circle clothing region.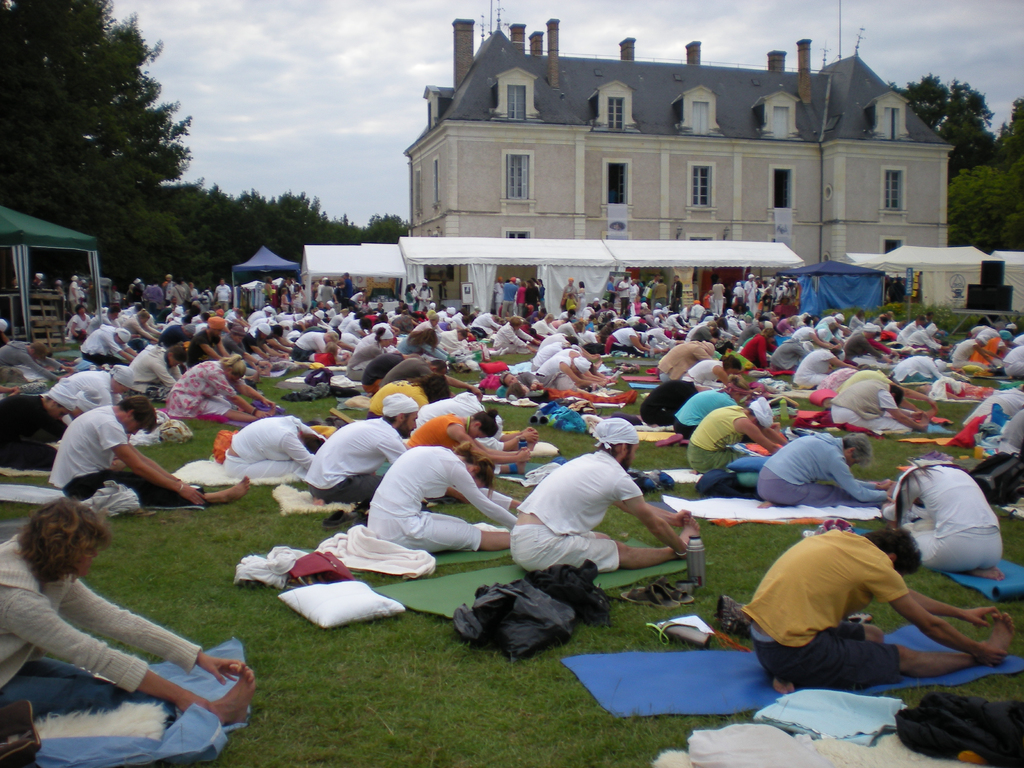
Region: (left=330, top=314, right=347, bottom=333).
